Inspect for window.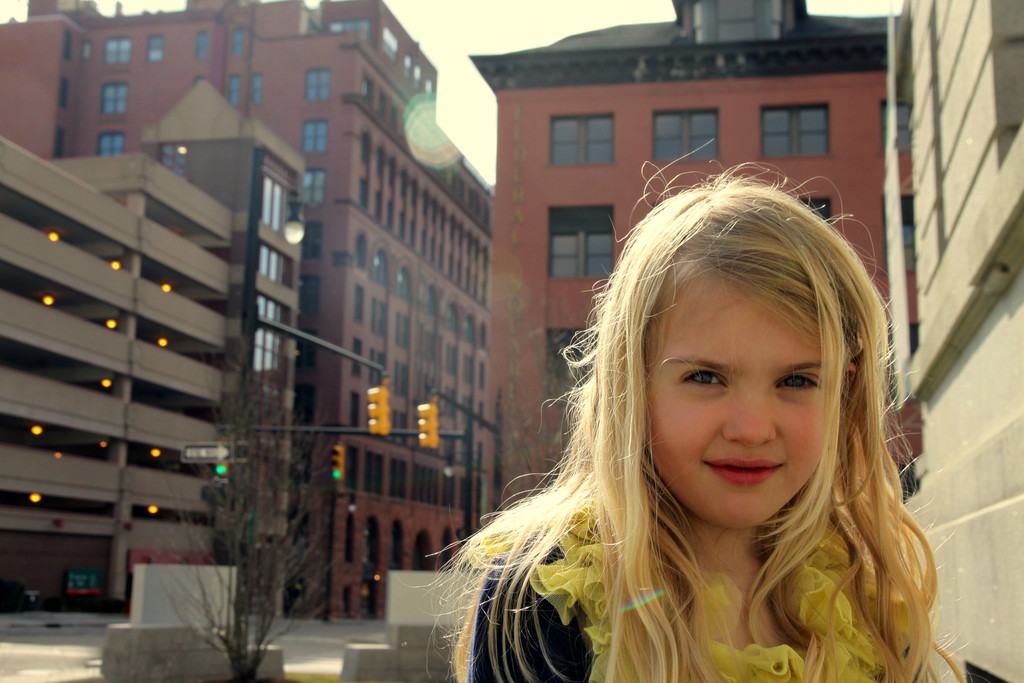
Inspection: {"x1": 645, "y1": 106, "x2": 716, "y2": 163}.
